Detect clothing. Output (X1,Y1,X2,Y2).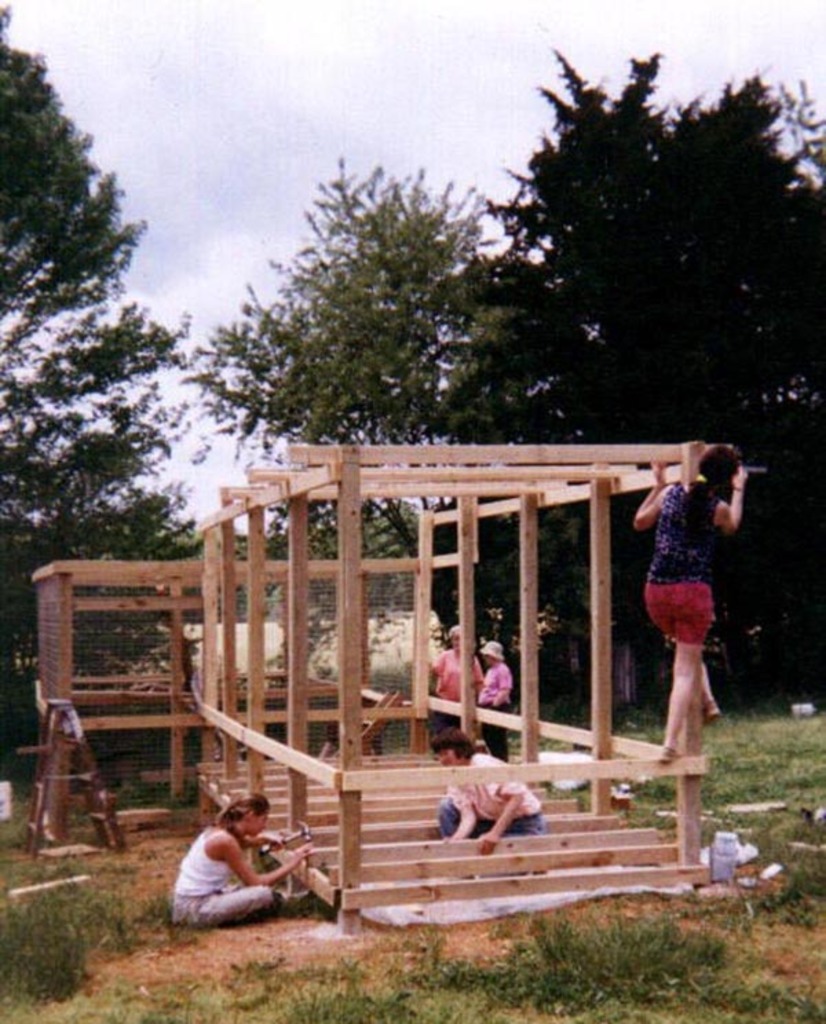
(453,764,534,809).
